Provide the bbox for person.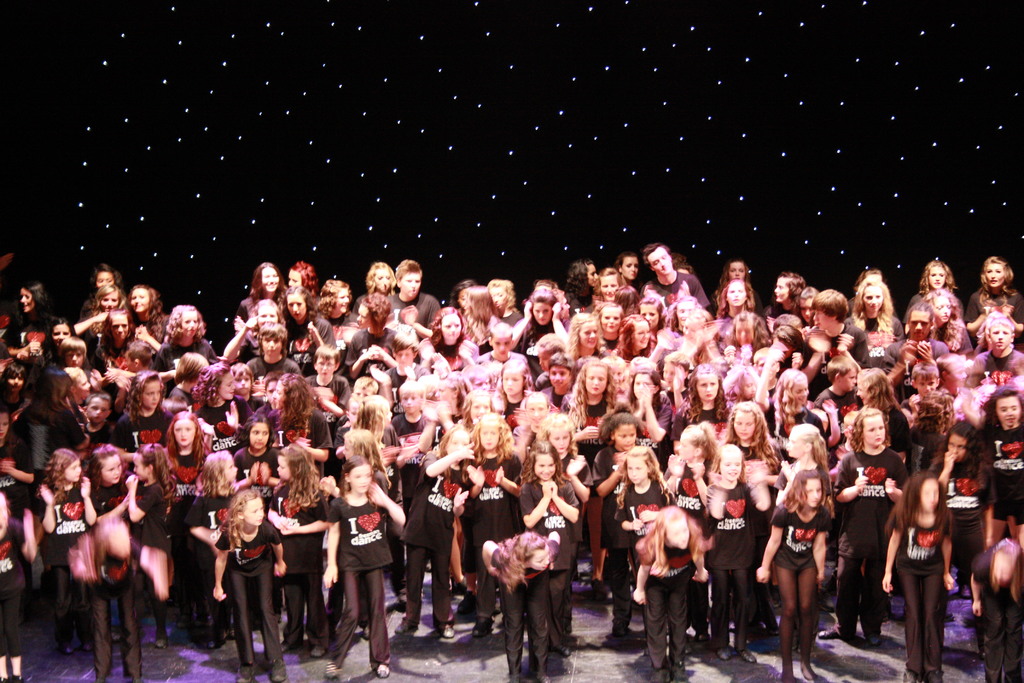
<bbox>207, 472, 282, 669</bbox>.
